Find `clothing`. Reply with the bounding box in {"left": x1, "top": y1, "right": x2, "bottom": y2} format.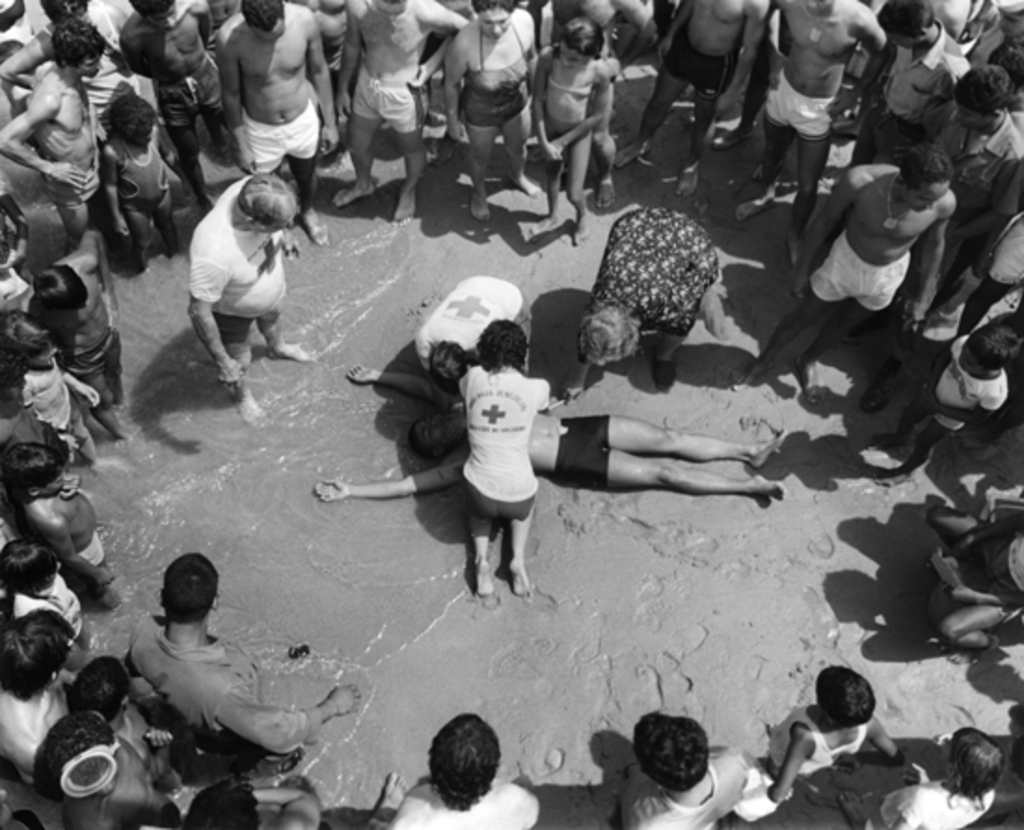
{"left": 760, "top": 61, "right": 838, "bottom": 140}.
